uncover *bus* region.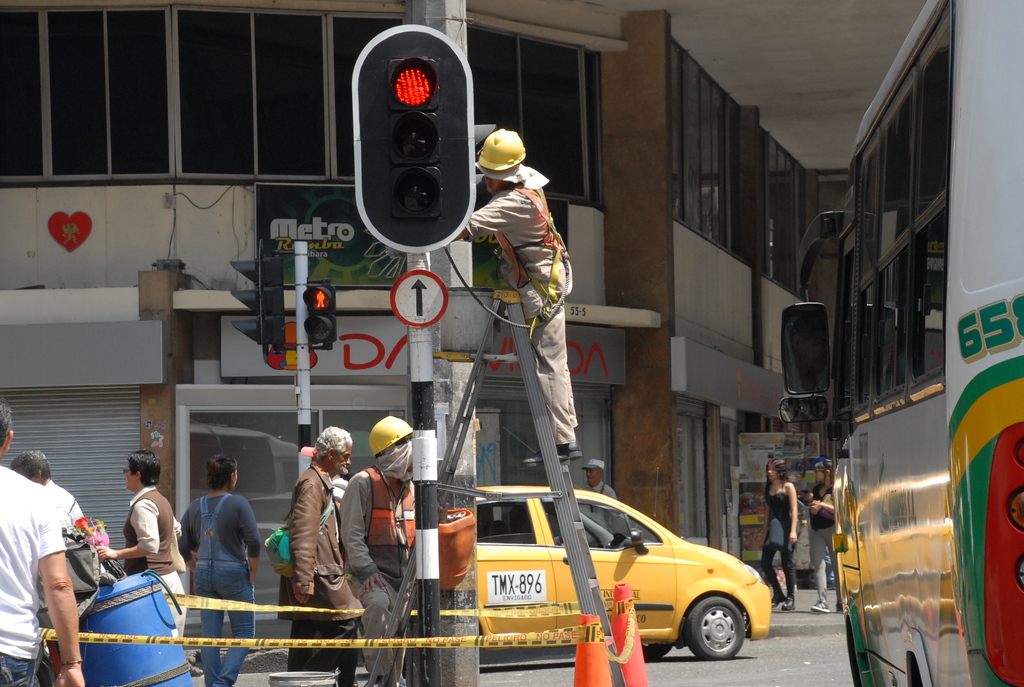
Uncovered: (x1=776, y1=0, x2=1023, y2=686).
